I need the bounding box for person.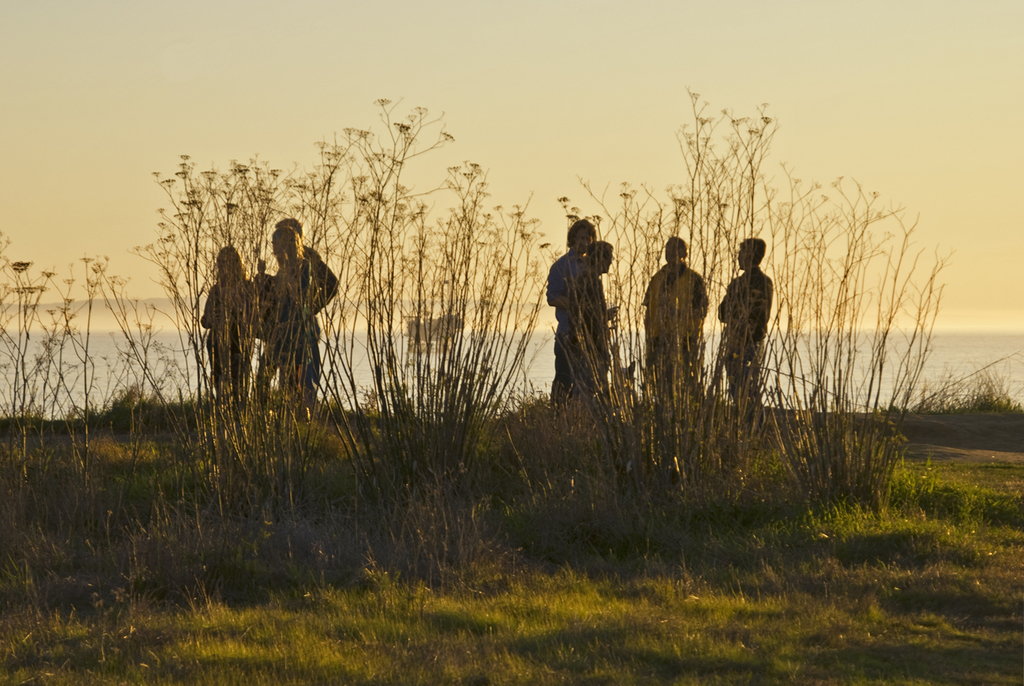
Here it is: <region>639, 234, 708, 423</region>.
